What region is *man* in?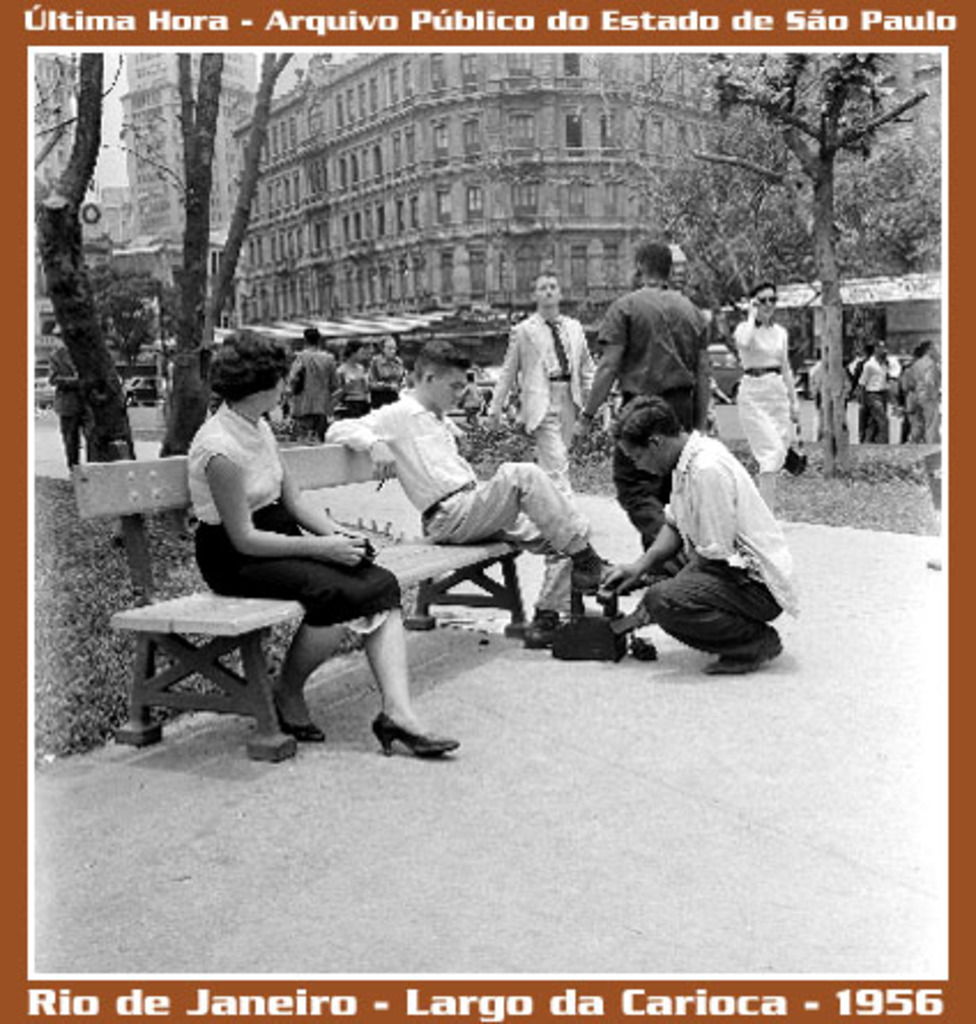
region(320, 343, 635, 649).
